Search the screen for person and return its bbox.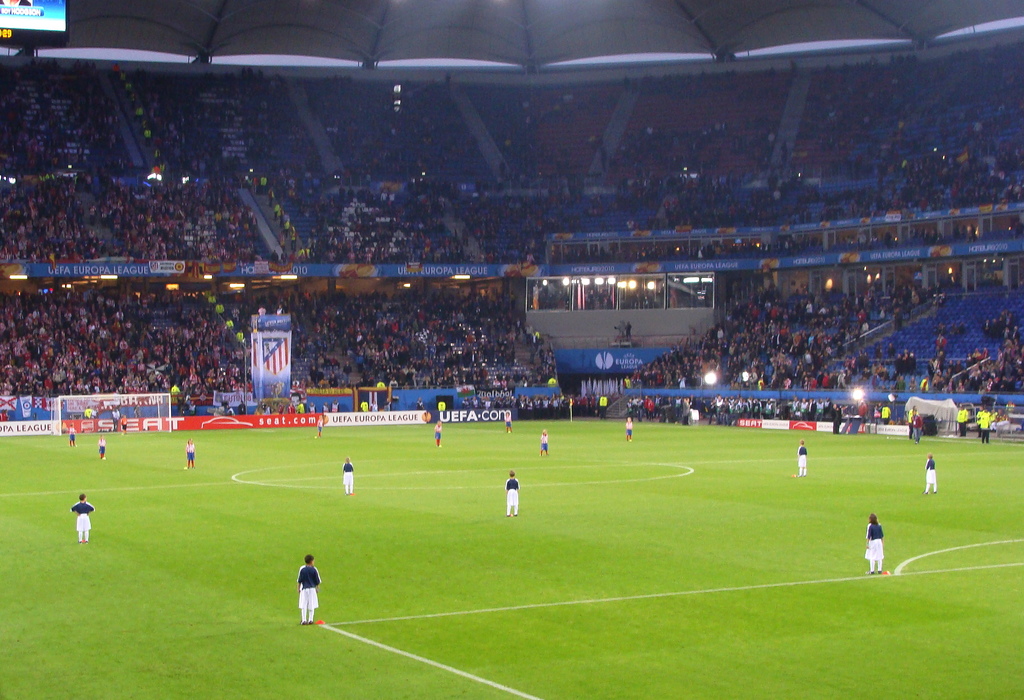
Found: bbox=[317, 416, 326, 437].
